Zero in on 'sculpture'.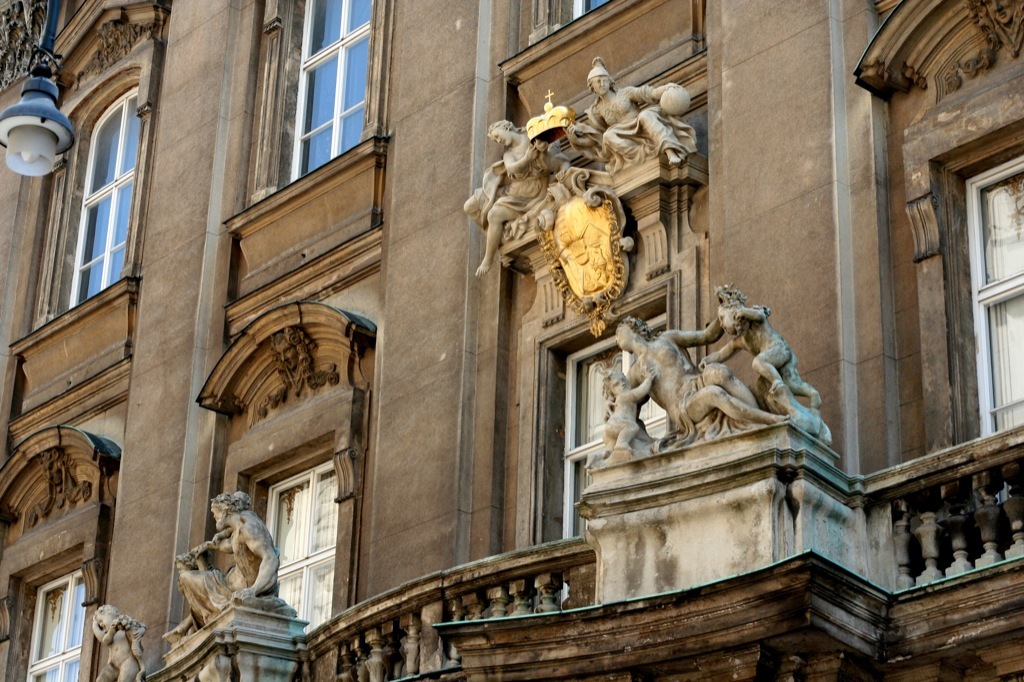
Zeroed in: crop(557, 51, 702, 165).
